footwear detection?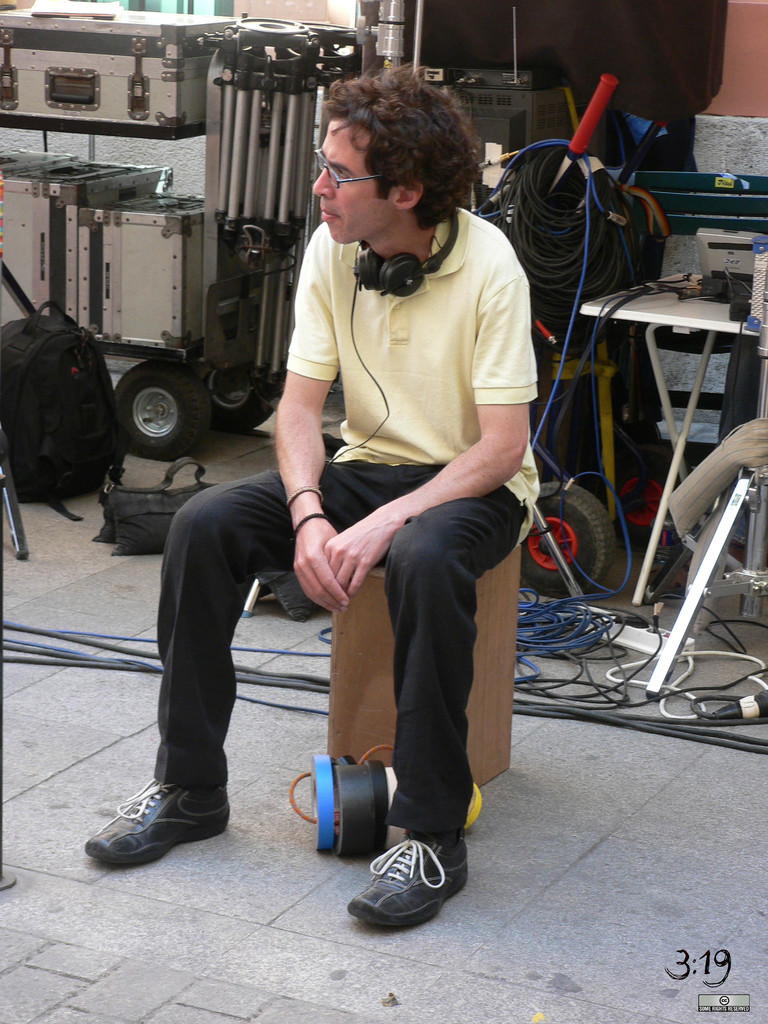
351, 835, 458, 925
